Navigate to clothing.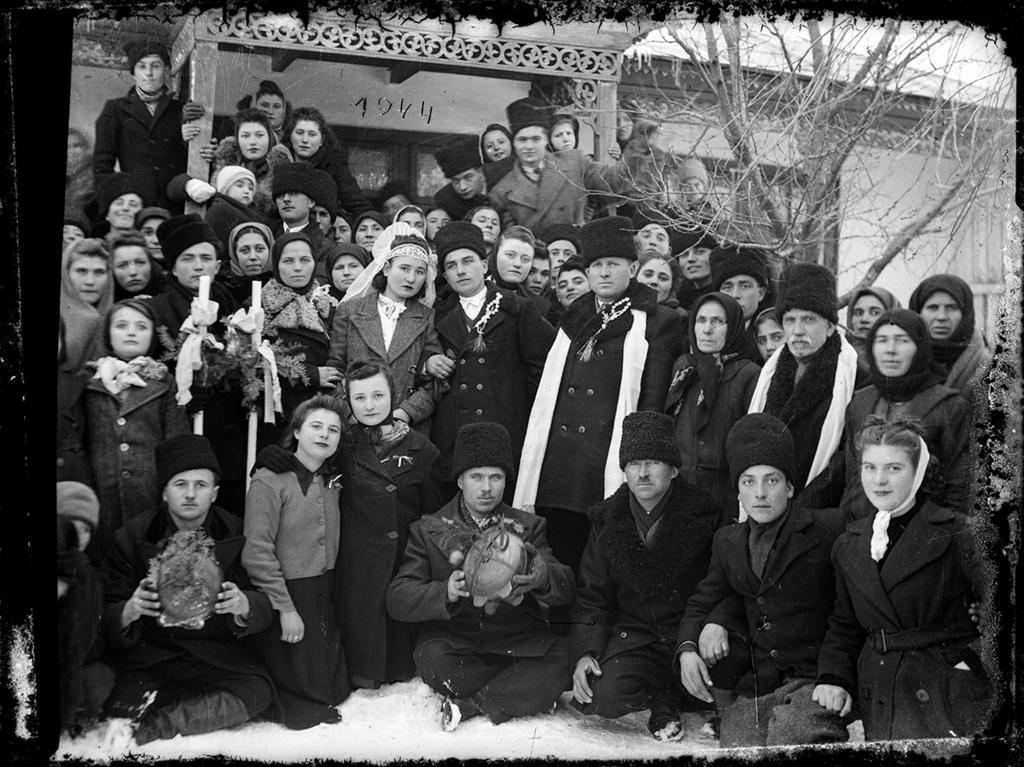
Navigation target: 823:385:969:496.
